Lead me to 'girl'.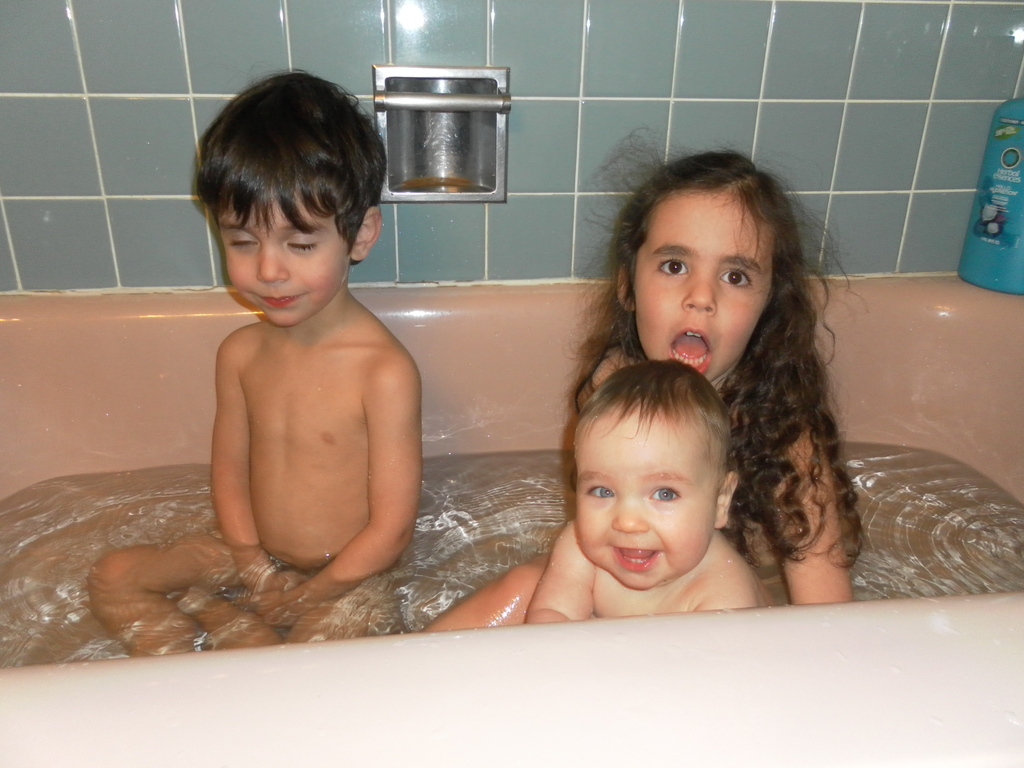
Lead to rect(401, 139, 856, 636).
